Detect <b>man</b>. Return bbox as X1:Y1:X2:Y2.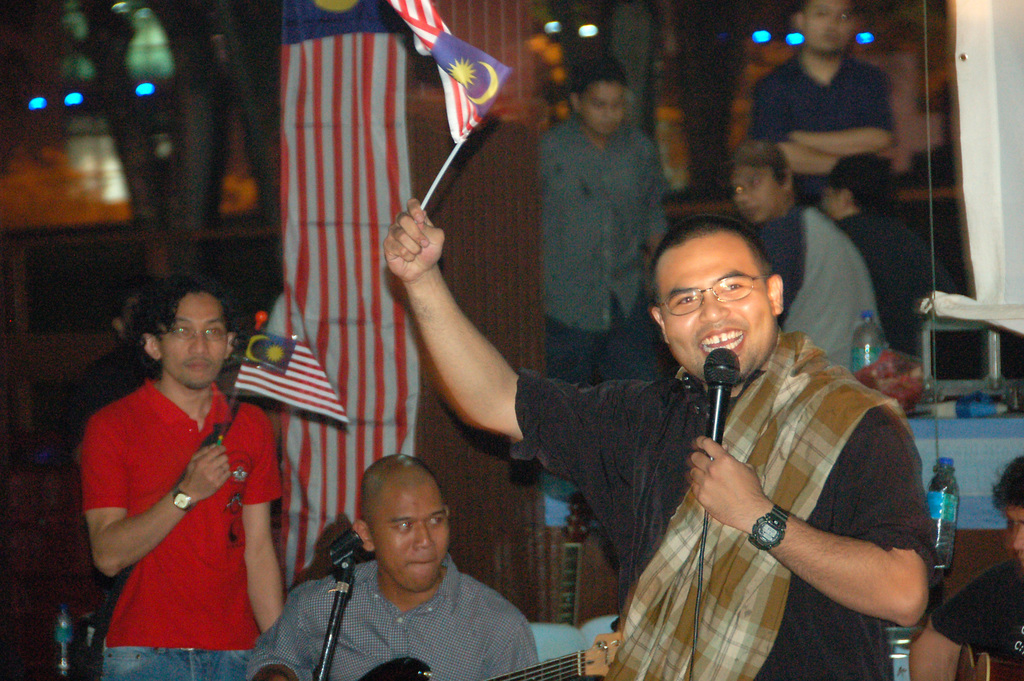
81:272:286:680.
